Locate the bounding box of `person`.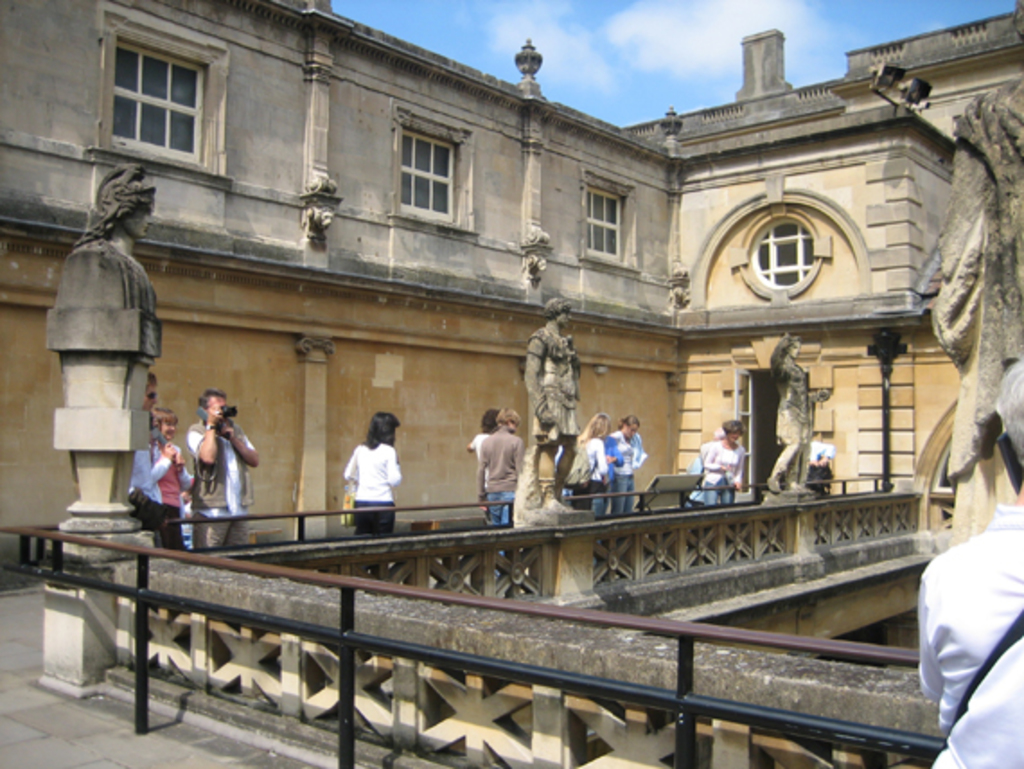
Bounding box: l=577, t=413, r=613, b=508.
